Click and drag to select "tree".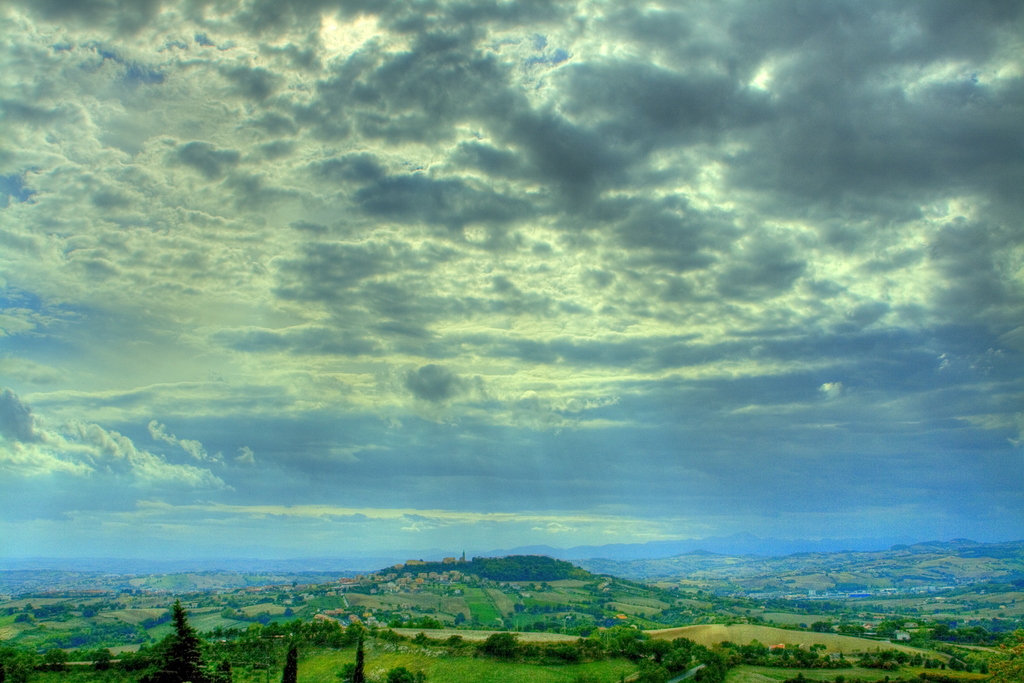
Selection: (left=651, top=636, right=668, bottom=661).
